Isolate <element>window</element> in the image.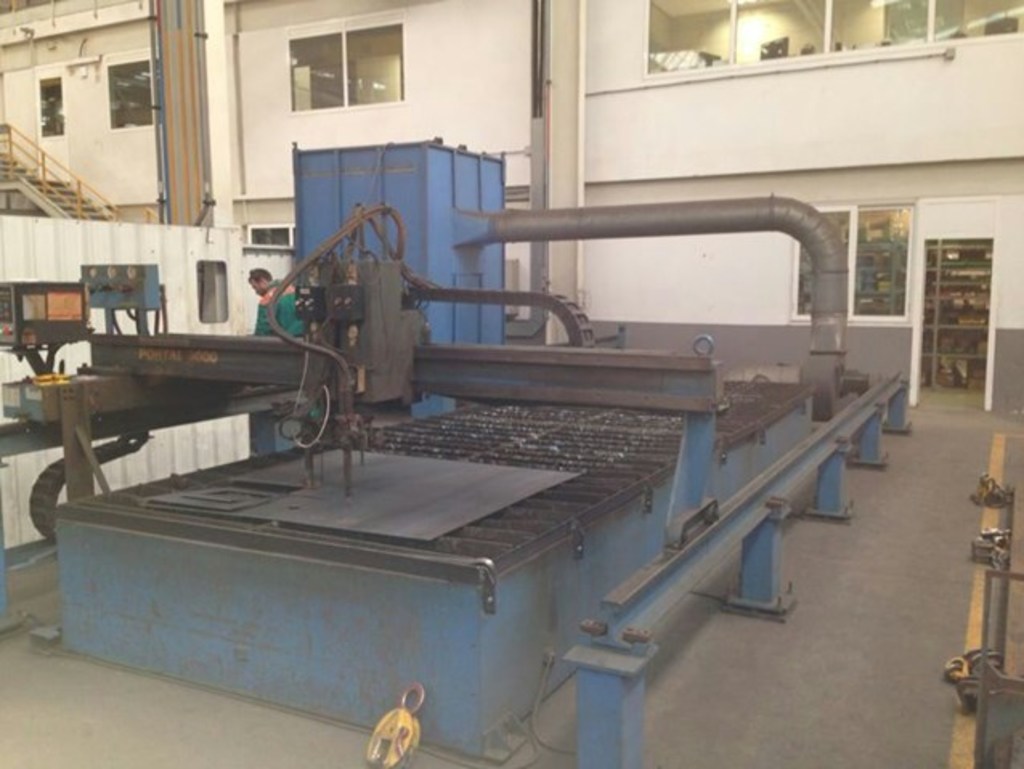
Isolated region: {"left": 40, "top": 72, "right": 64, "bottom": 133}.
